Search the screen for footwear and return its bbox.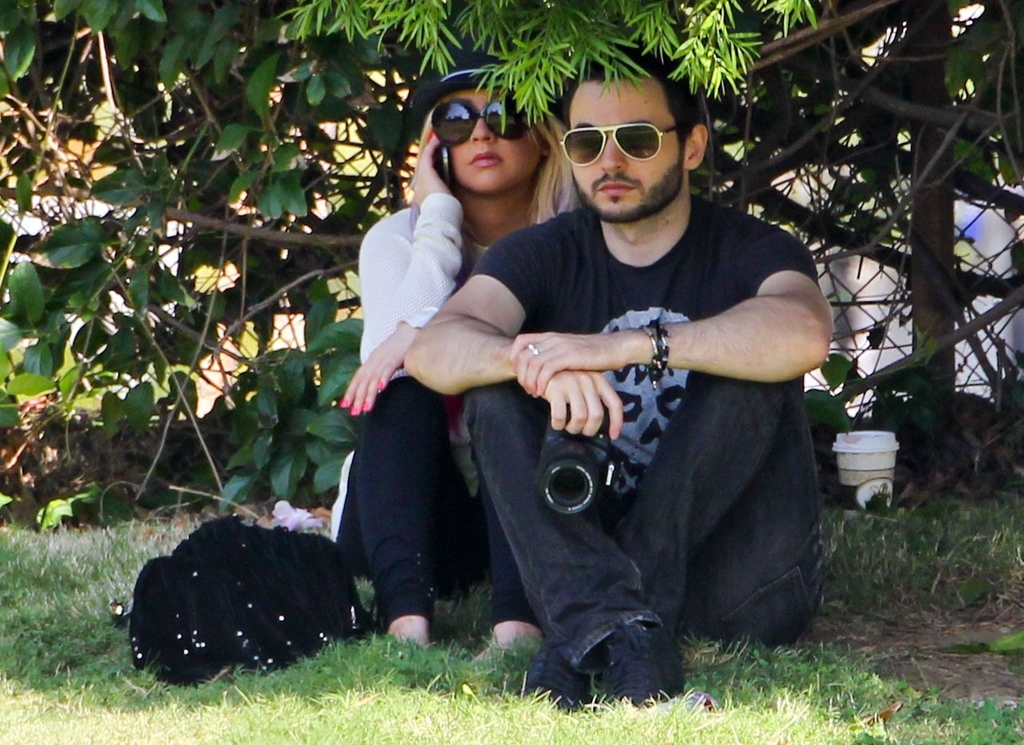
Found: 519,645,598,713.
